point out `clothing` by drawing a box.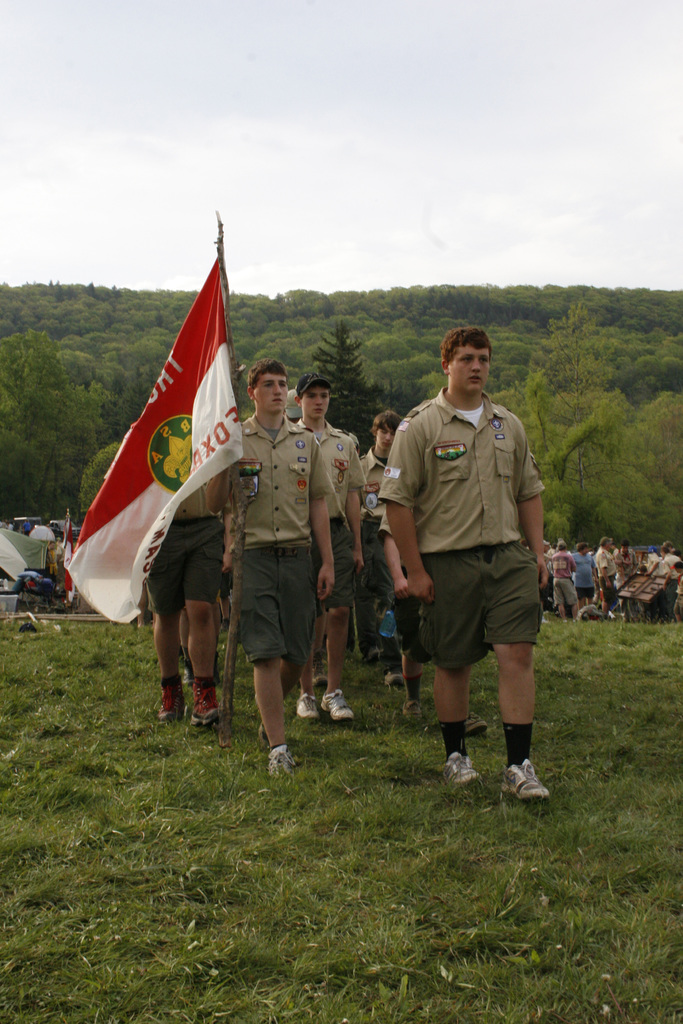
(x1=597, y1=545, x2=614, y2=607).
